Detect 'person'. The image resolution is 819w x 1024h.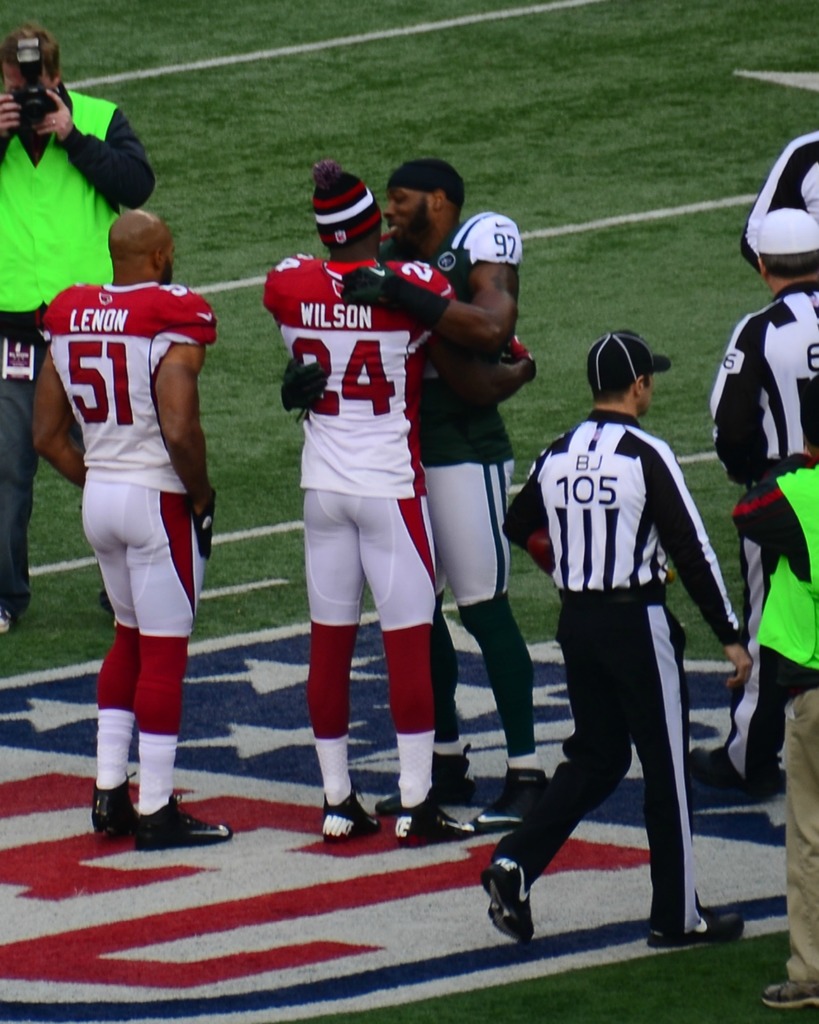
[x1=28, y1=220, x2=200, y2=874].
